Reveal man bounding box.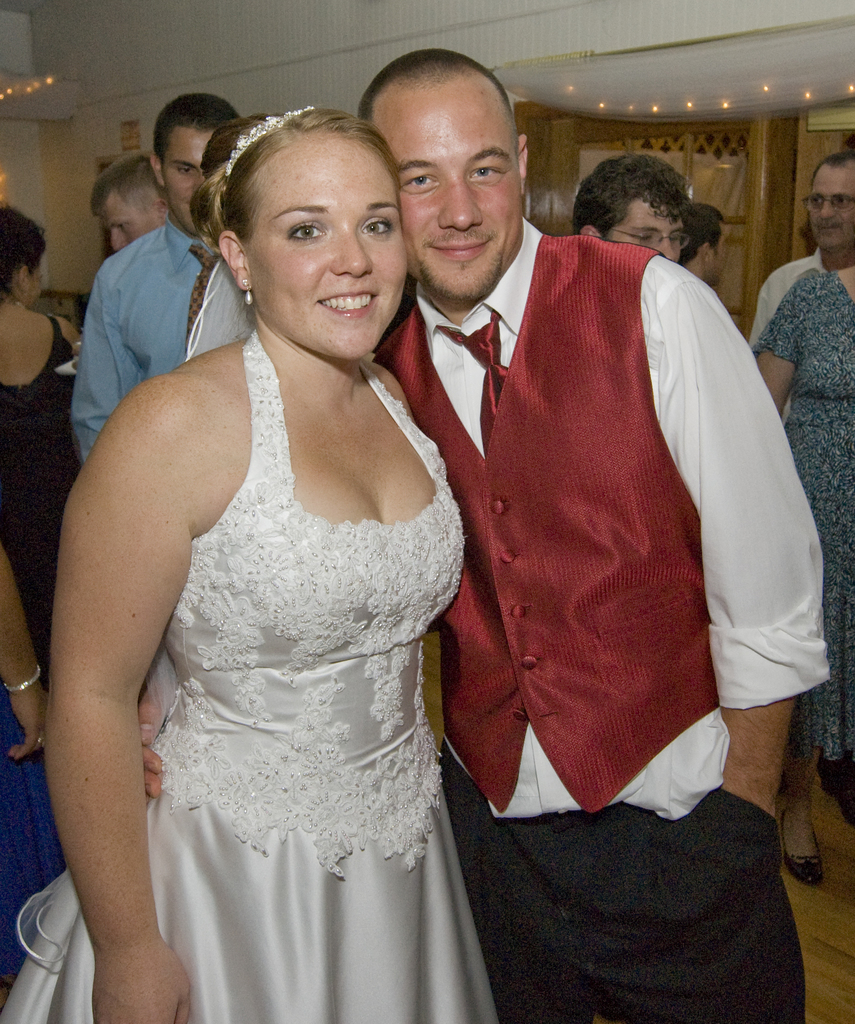
Revealed: locate(745, 151, 854, 428).
